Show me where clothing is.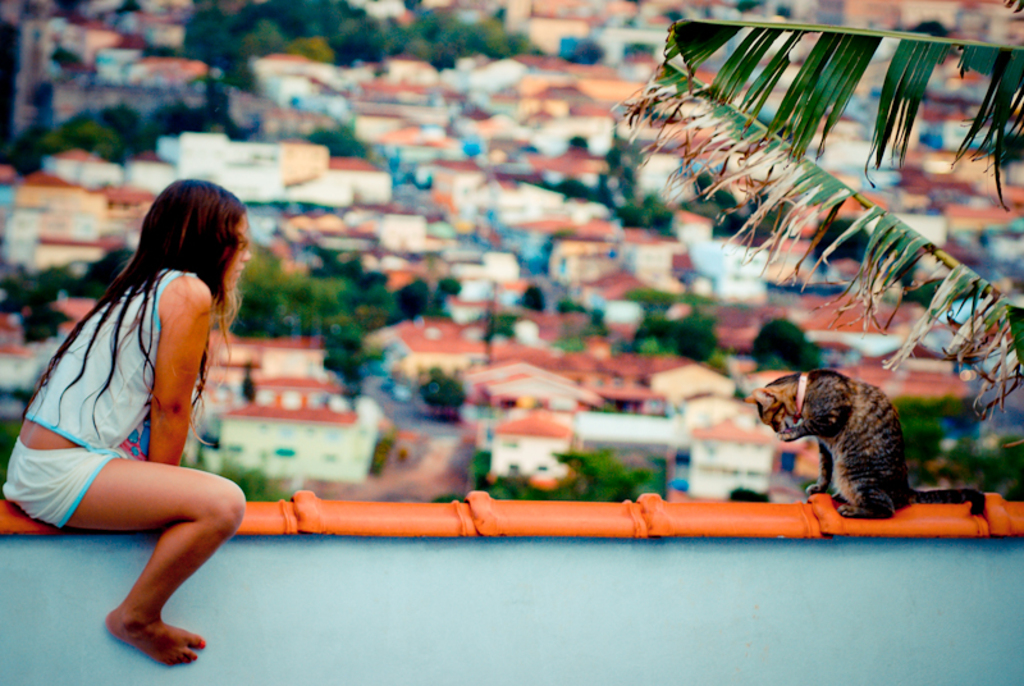
clothing is at region(19, 267, 192, 461).
